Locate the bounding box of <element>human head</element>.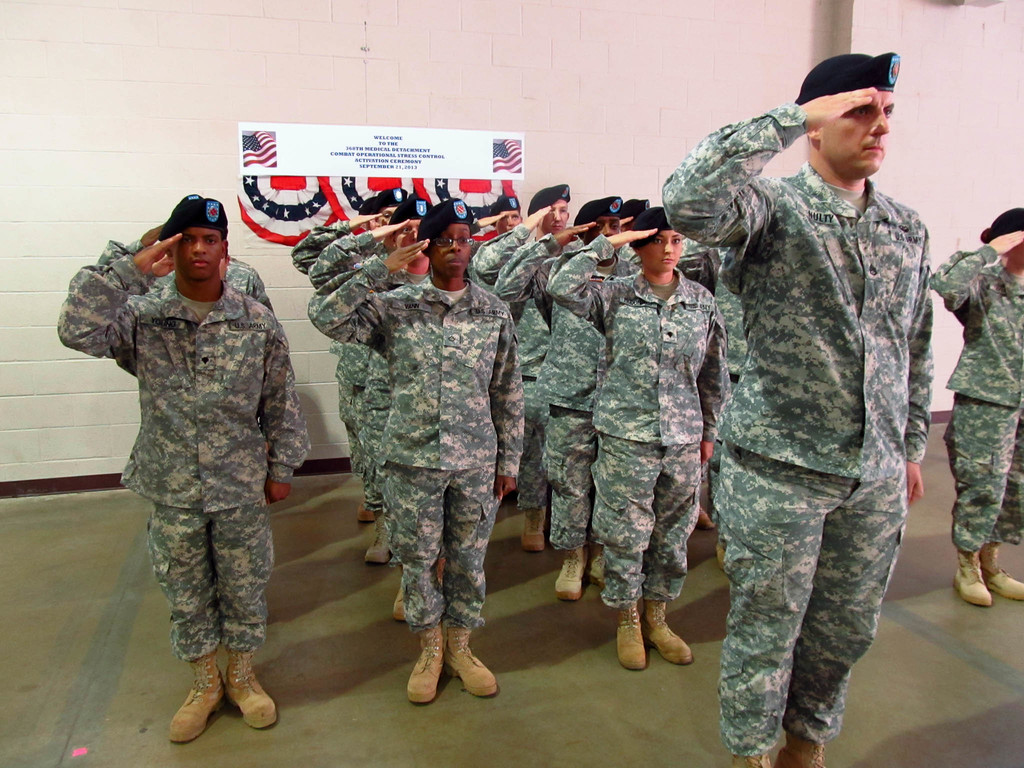
Bounding box: [left=984, top=208, right=1023, bottom=268].
